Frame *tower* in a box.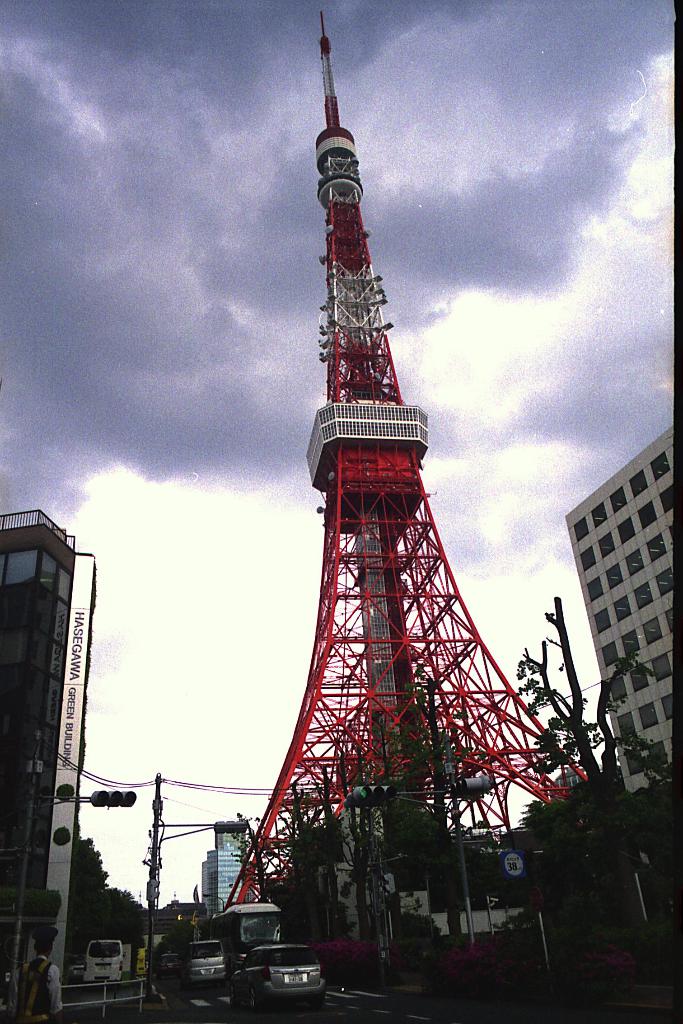
204/24/565/851.
